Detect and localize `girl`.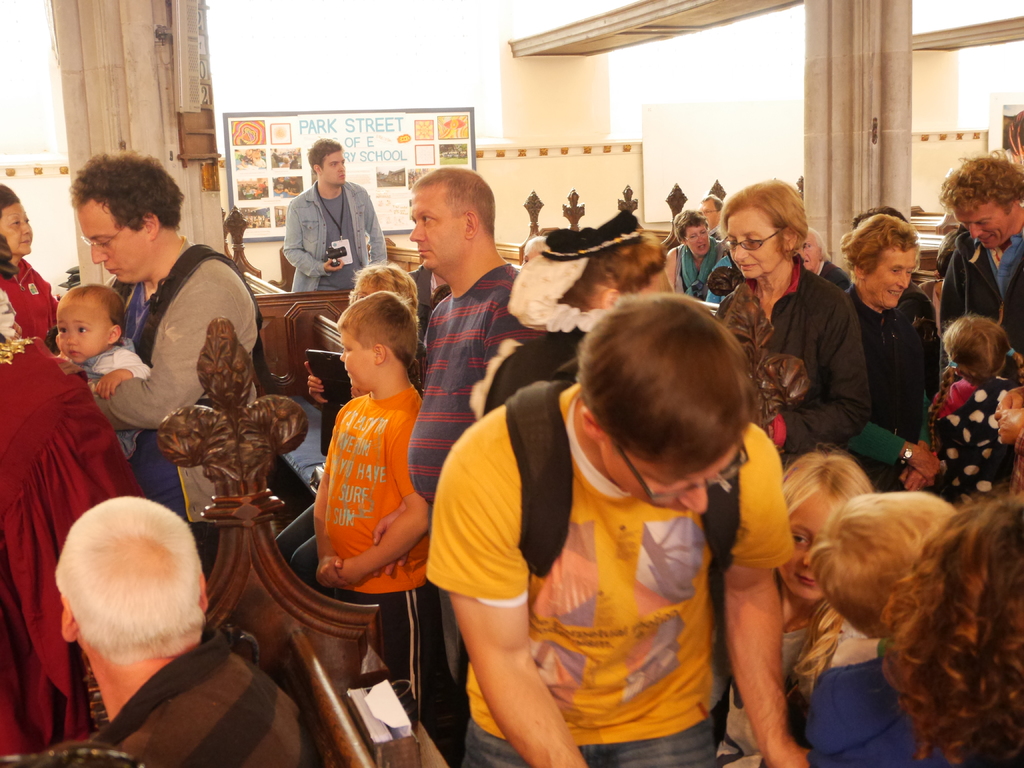
Localized at [726,444,875,755].
